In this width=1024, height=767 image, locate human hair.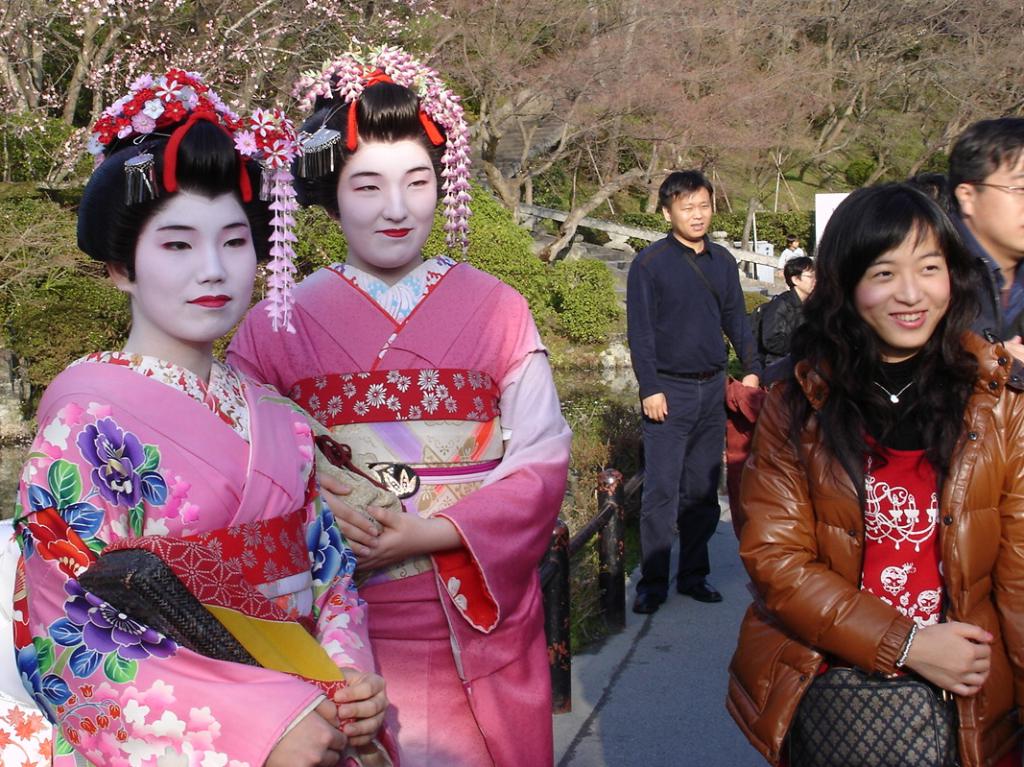
Bounding box: [left=70, top=120, right=286, bottom=281].
